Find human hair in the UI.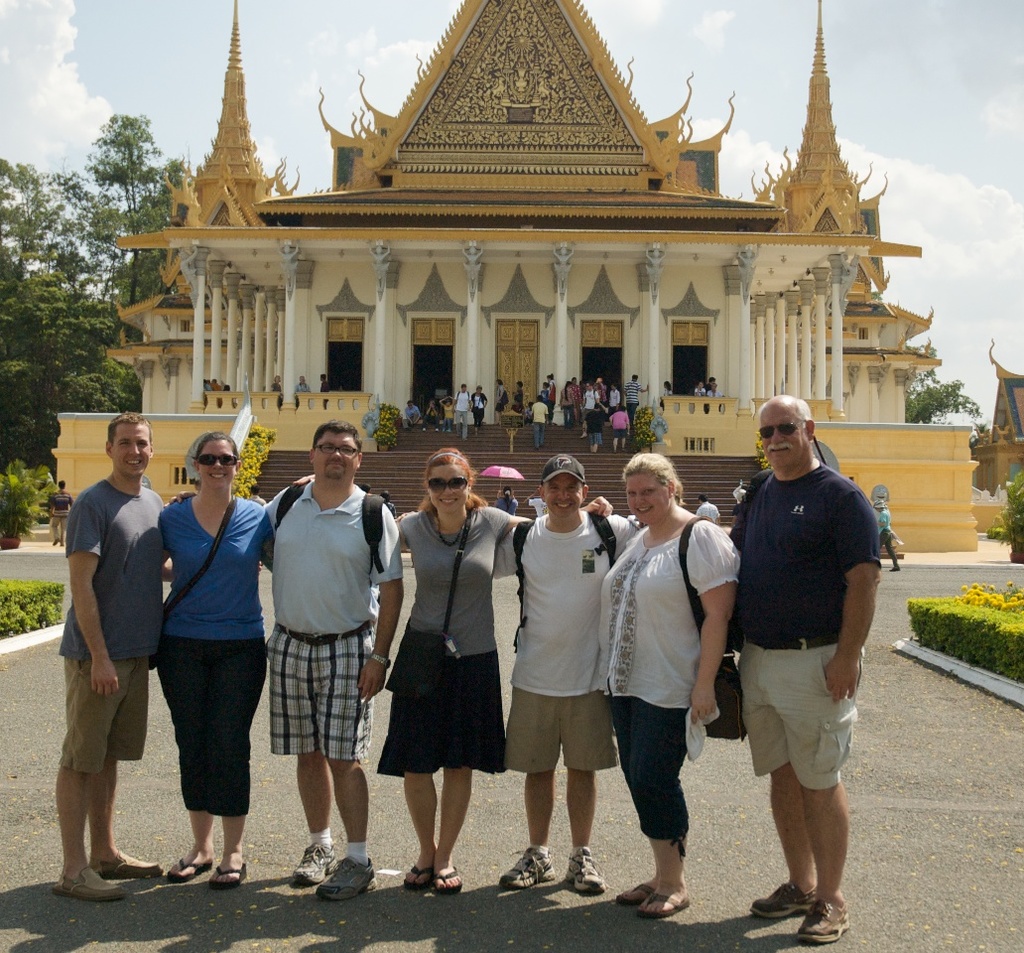
UI element at x1=538 y1=394 x2=541 y2=399.
